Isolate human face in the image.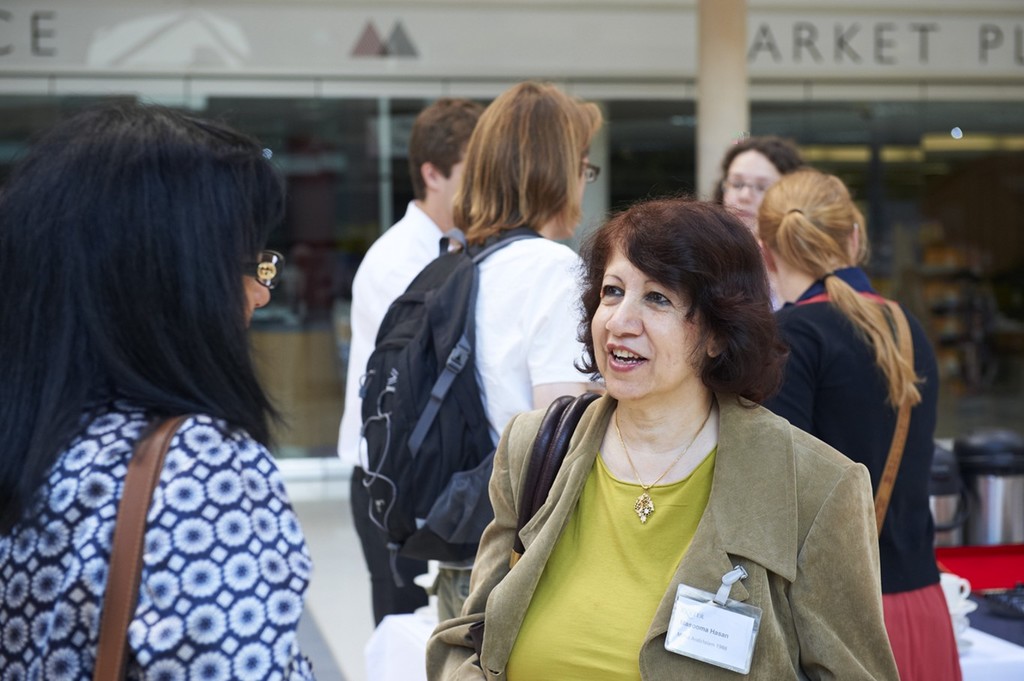
Isolated region: {"left": 720, "top": 146, "right": 782, "bottom": 229}.
